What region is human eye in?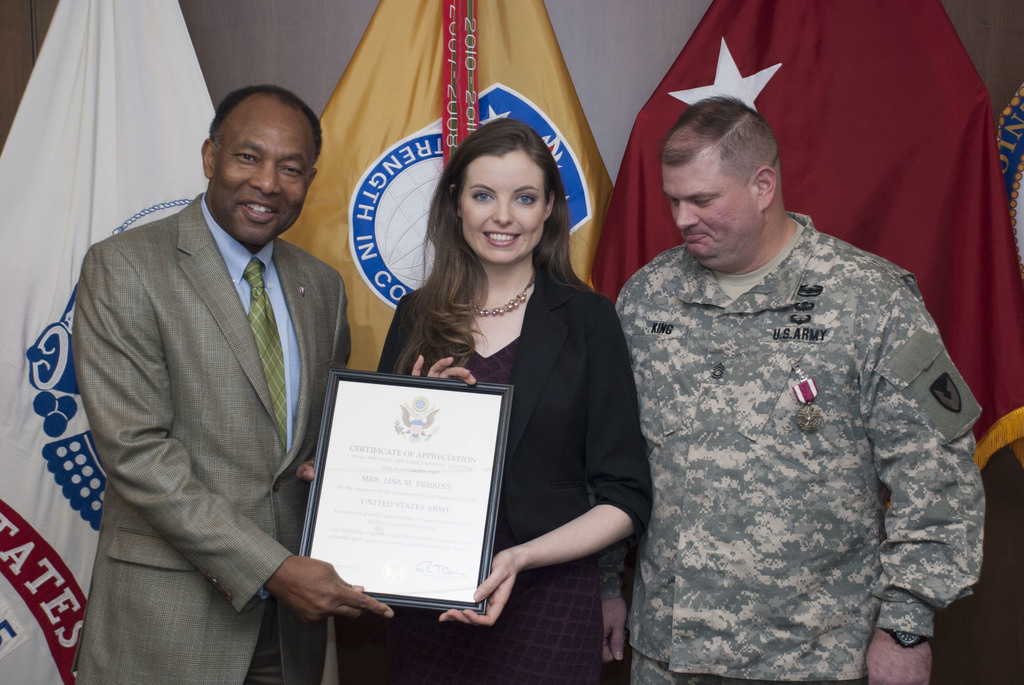
box=[509, 194, 539, 207].
